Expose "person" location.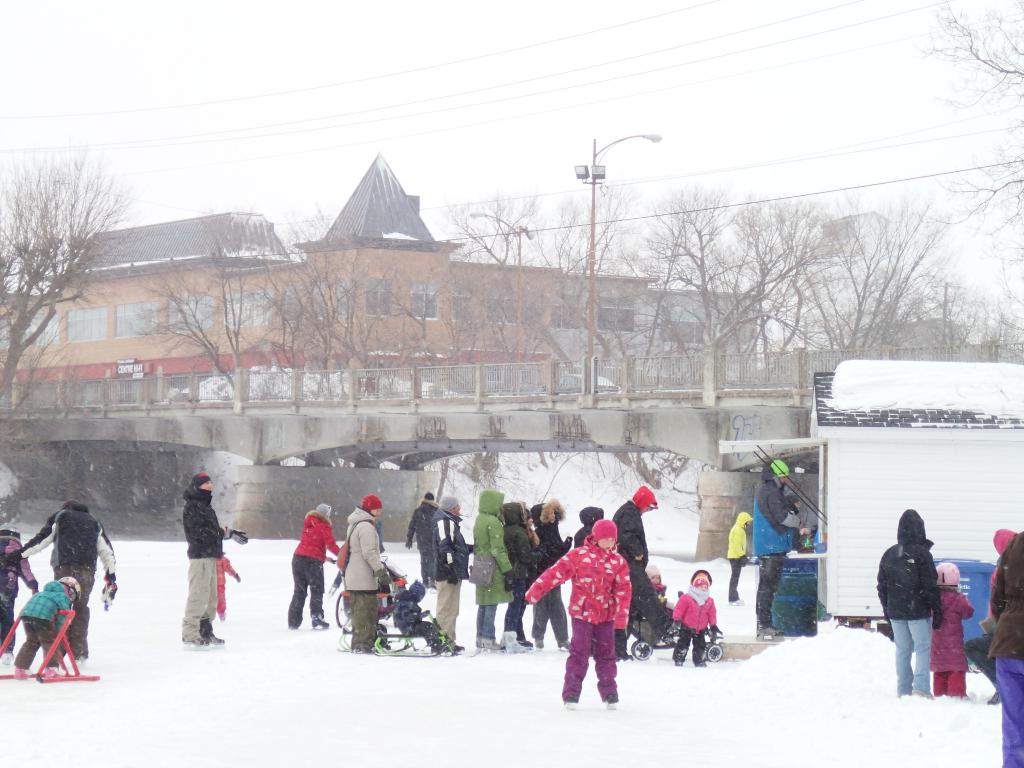
Exposed at l=530, t=498, r=578, b=651.
